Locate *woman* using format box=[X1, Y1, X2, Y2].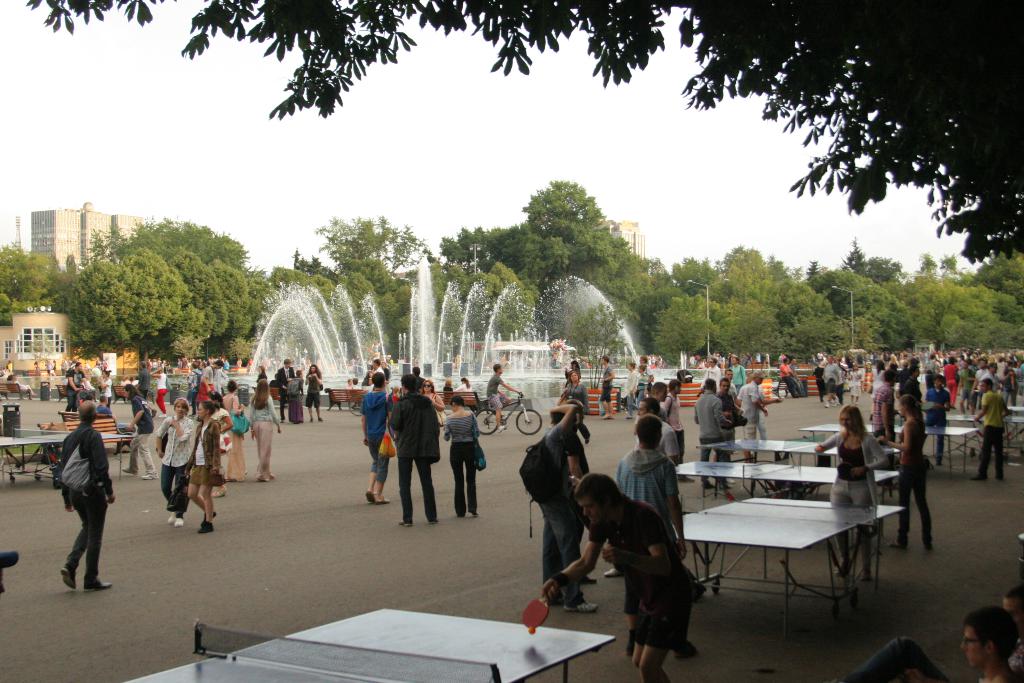
box=[833, 412, 897, 532].
